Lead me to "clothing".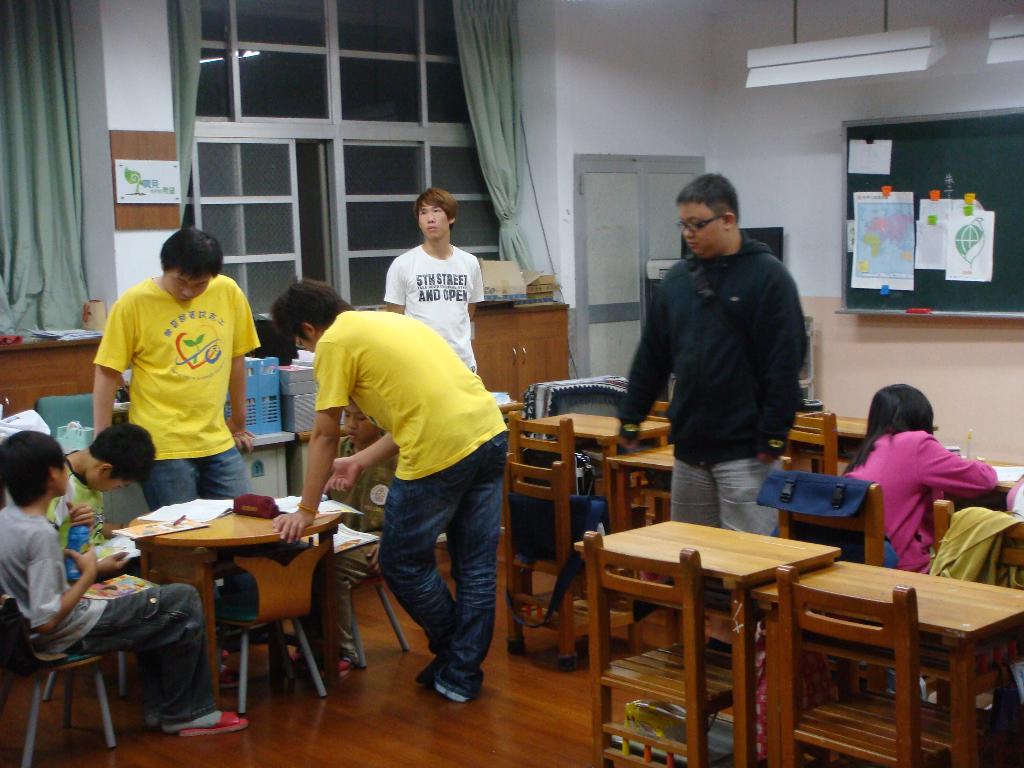
Lead to pyautogui.locateOnScreen(312, 307, 508, 706).
